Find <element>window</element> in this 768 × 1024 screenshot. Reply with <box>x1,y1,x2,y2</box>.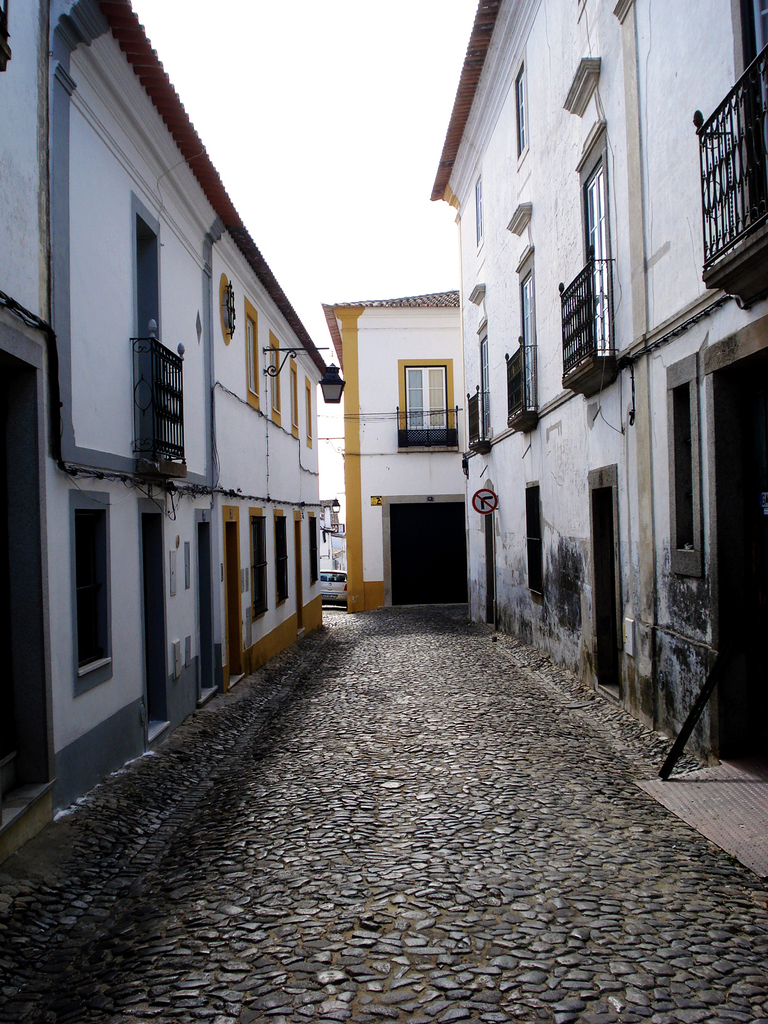
<box>514,273,537,406</box>.
